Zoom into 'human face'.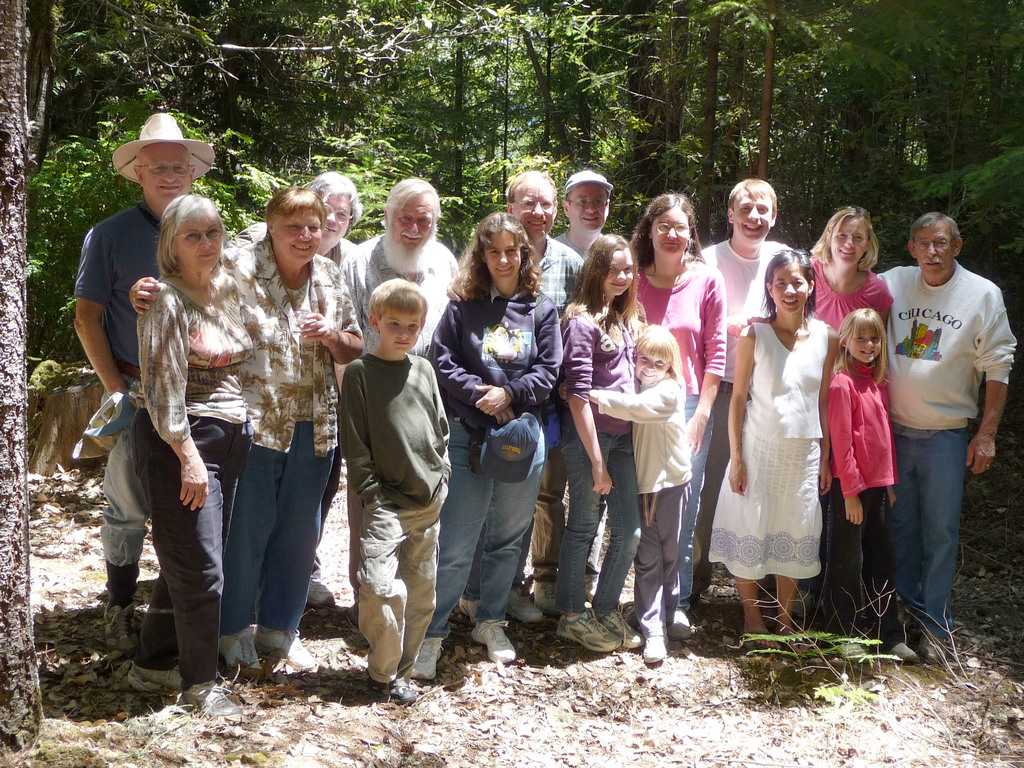
Zoom target: 918 228 953 278.
